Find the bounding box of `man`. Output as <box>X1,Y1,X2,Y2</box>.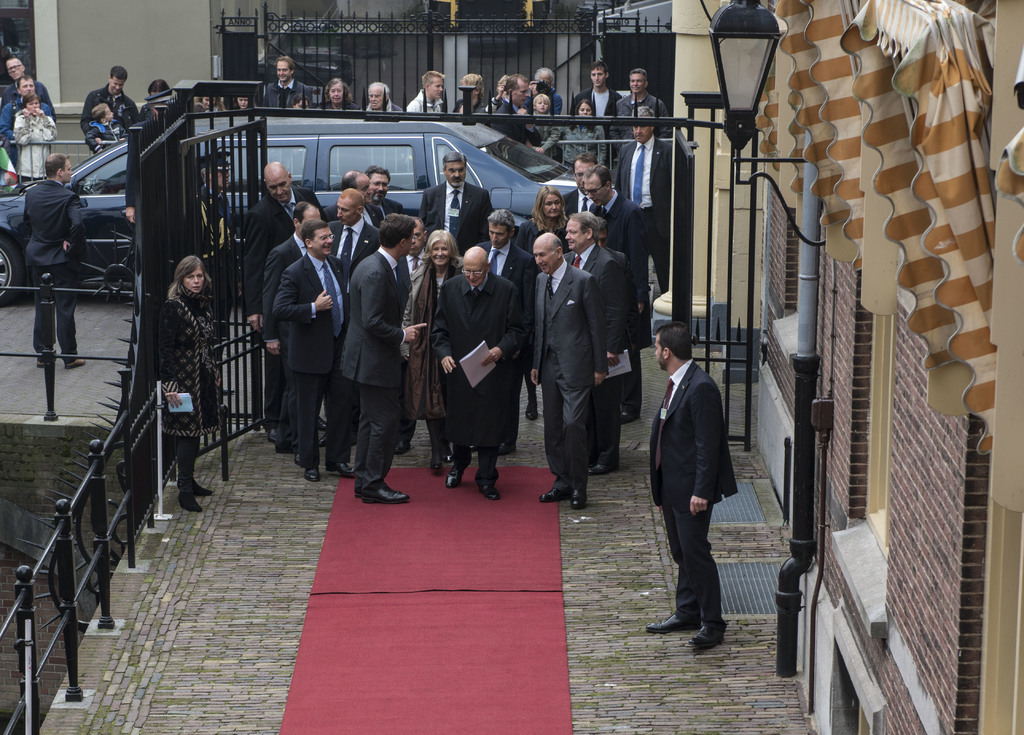
<box>531,232,593,512</box>.
